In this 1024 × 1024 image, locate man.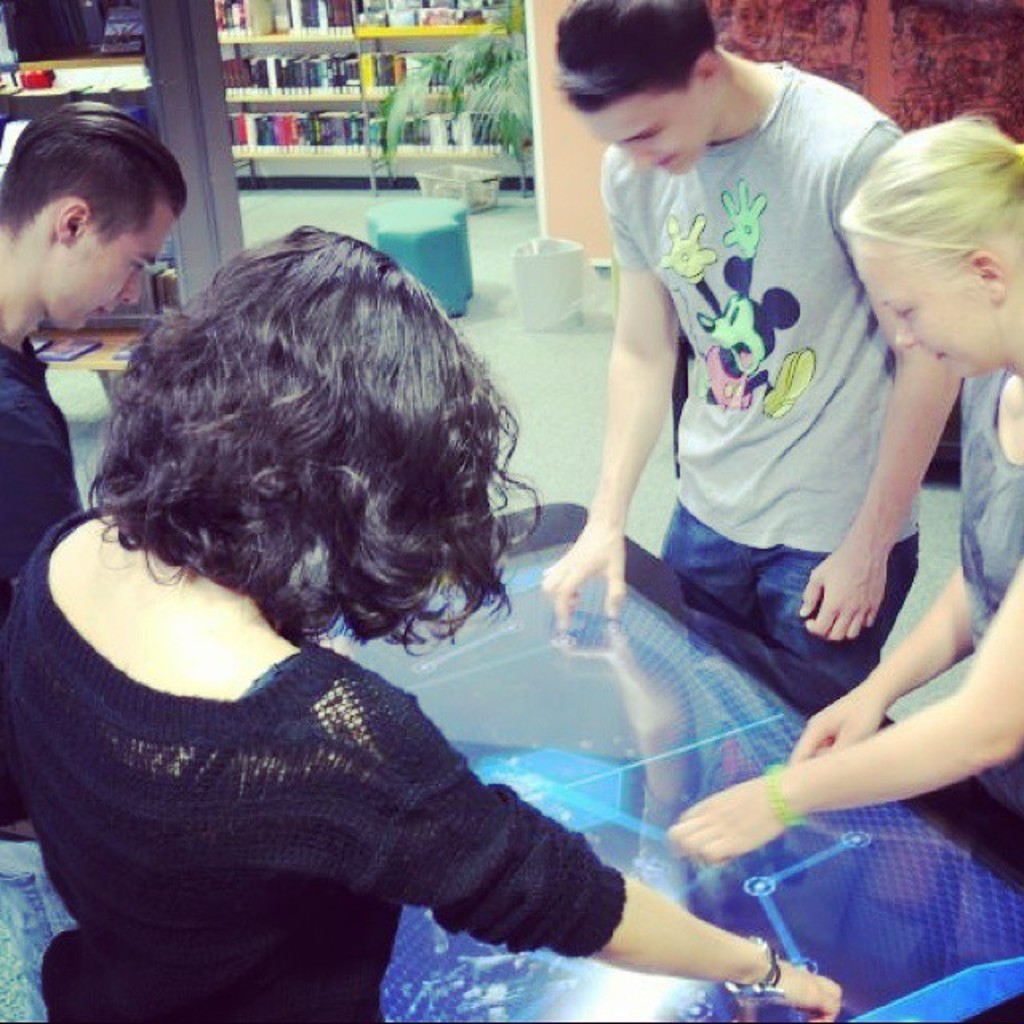
Bounding box: l=536, t=0, r=965, b=691.
